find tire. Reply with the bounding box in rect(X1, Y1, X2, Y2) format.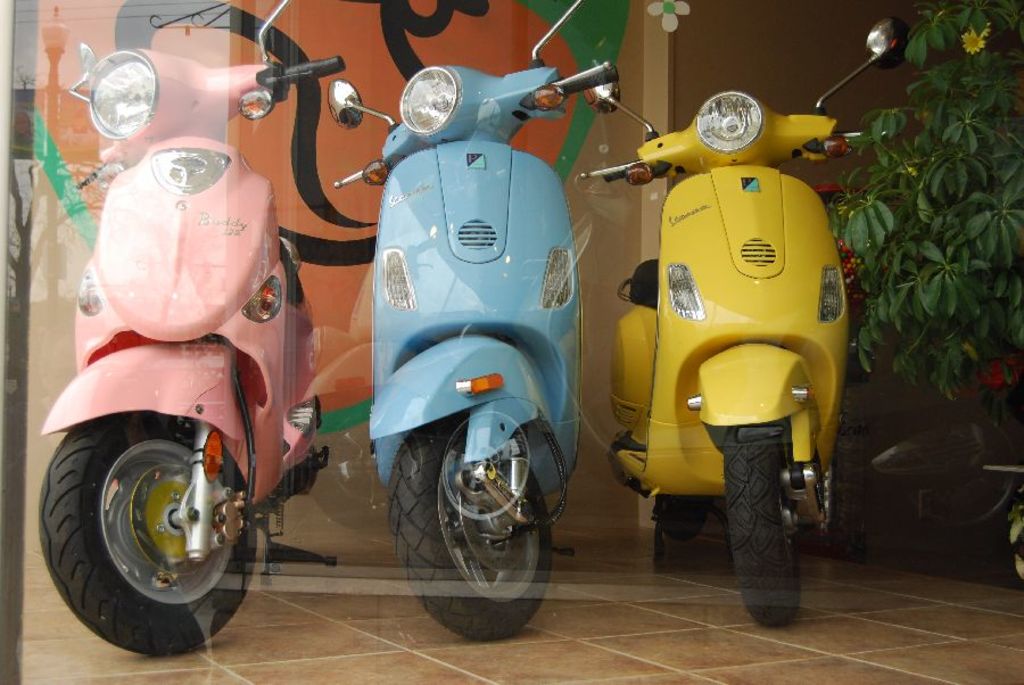
rect(661, 497, 707, 545).
